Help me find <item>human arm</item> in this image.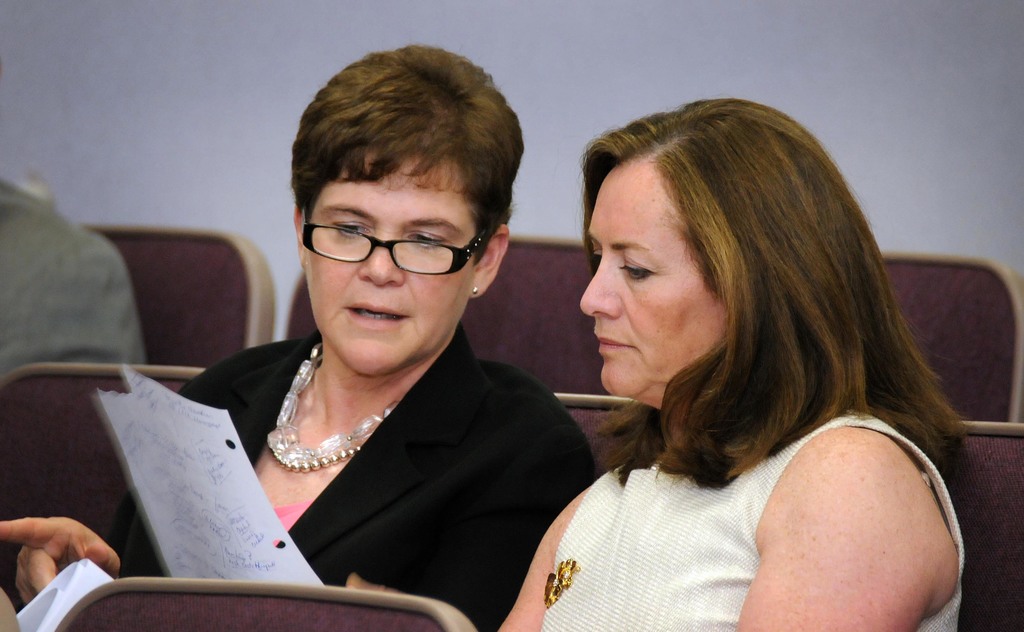
Found it: <box>486,480,589,631</box>.
